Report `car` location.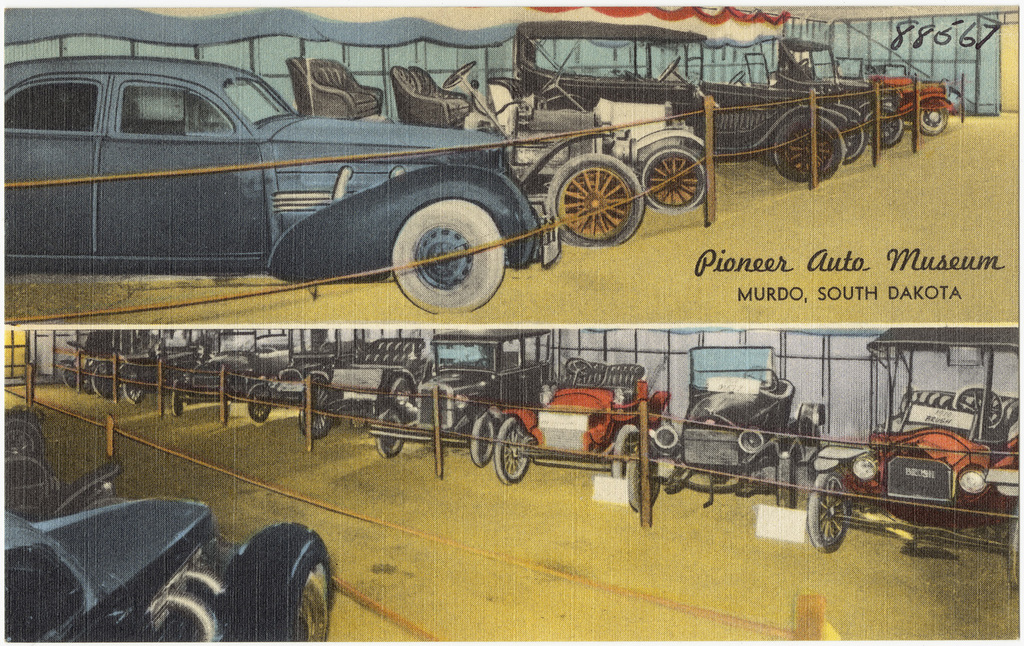
Report: <bbox>21, 56, 599, 318</bbox>.
